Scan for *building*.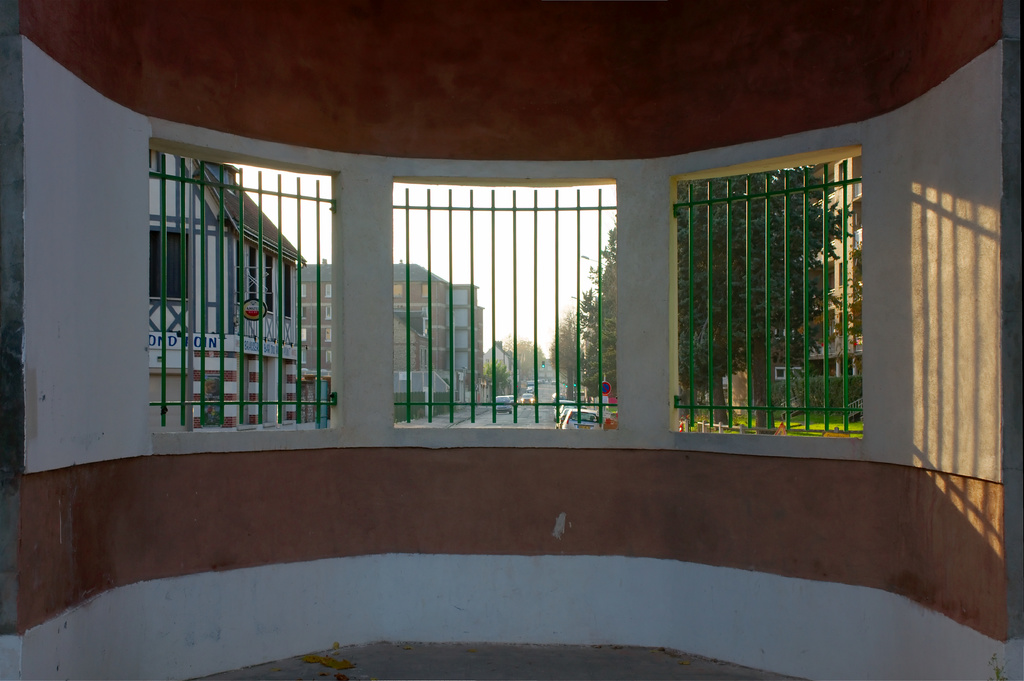
Scan result: (left=305, top=260, right=484, bottom=403).
